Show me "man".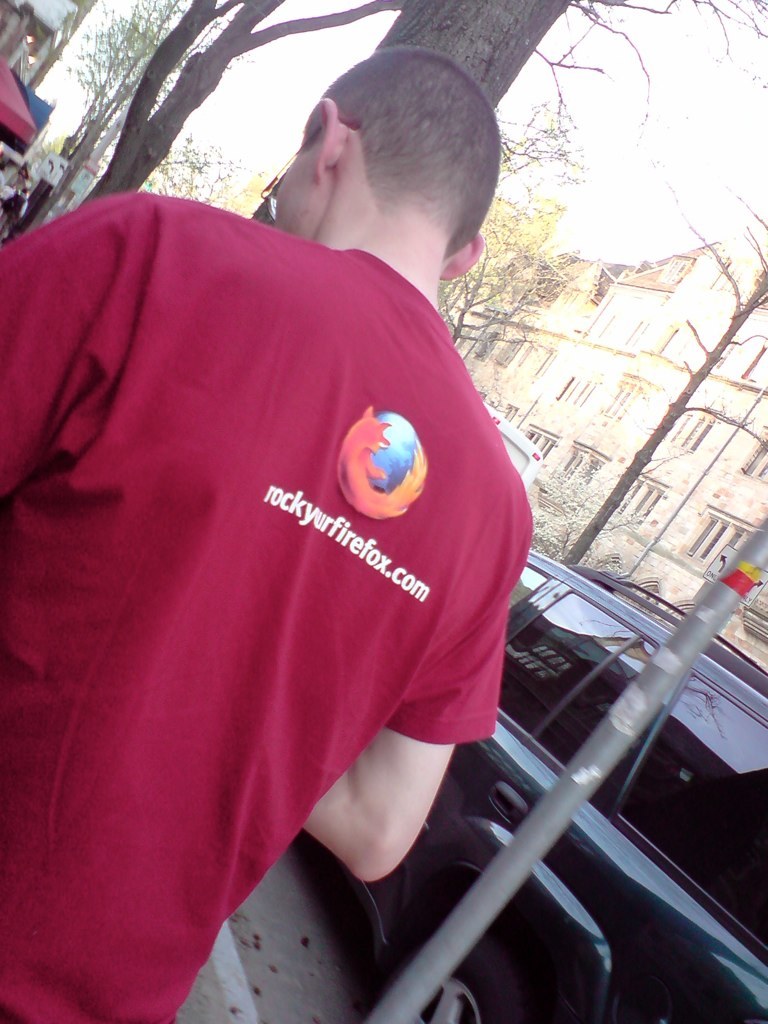
"man" is here: [left=15, top=28, right=572, bottom=967].
